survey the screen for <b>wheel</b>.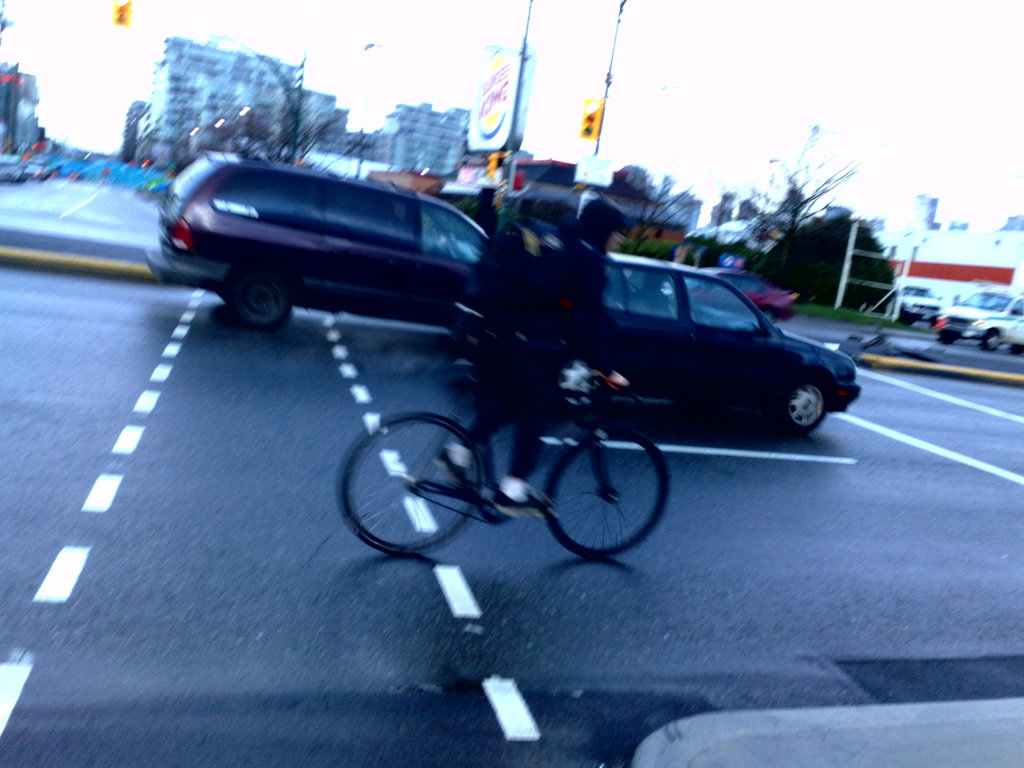
Survey found: (936, 331, 960, 342).
